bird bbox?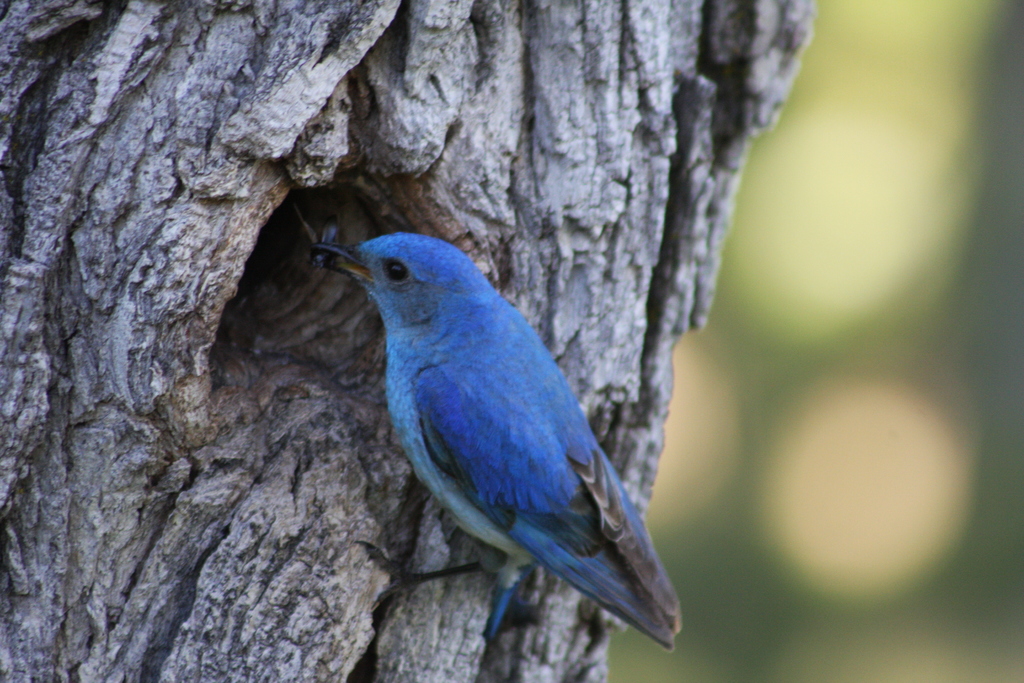
rect(296, 222, 667, 662)
